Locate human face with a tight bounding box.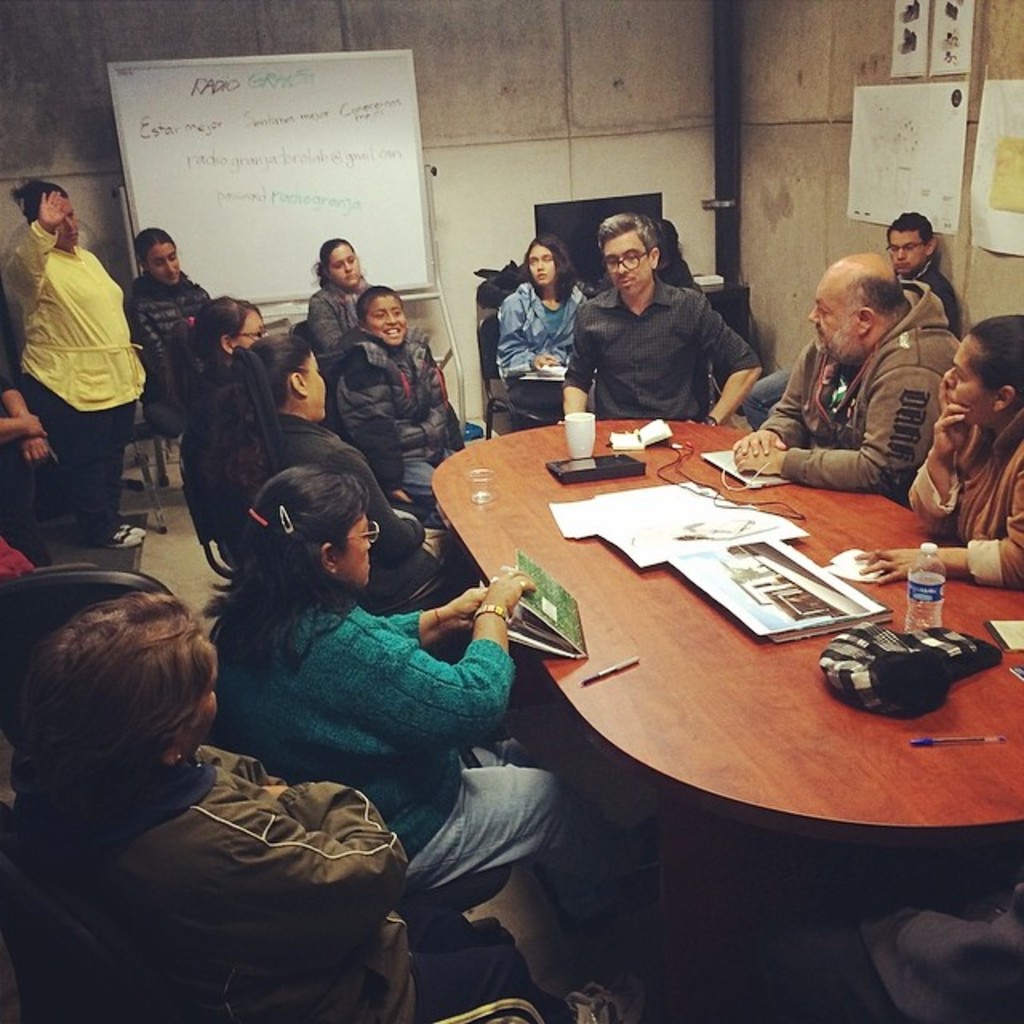
BBox(344, 509, 373, 587).
